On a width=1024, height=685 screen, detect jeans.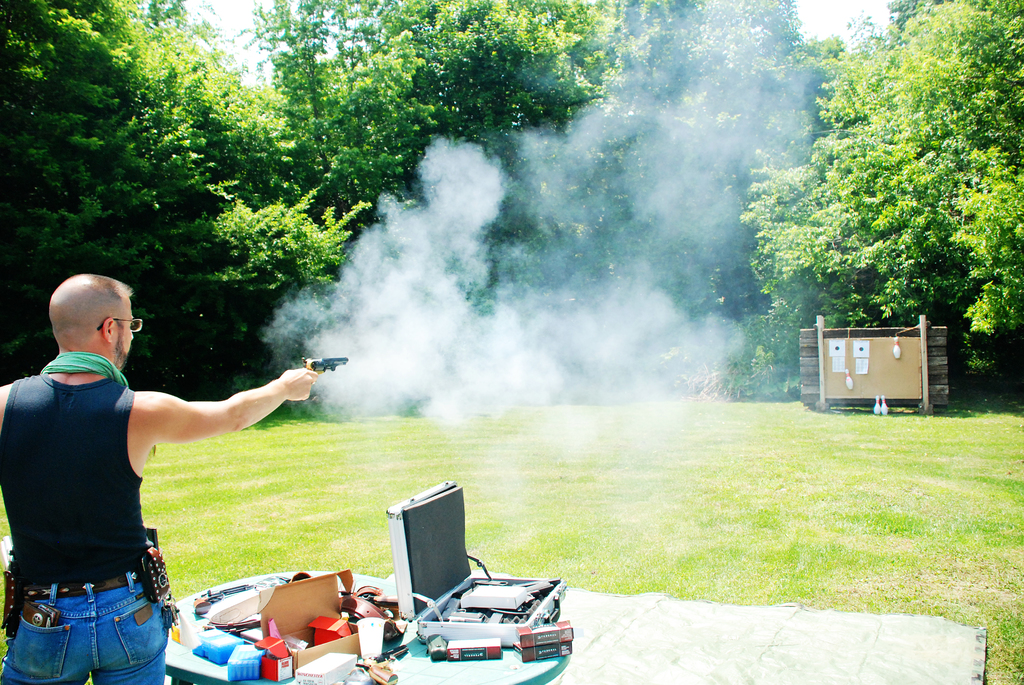
[0, 571, 168, 684].
